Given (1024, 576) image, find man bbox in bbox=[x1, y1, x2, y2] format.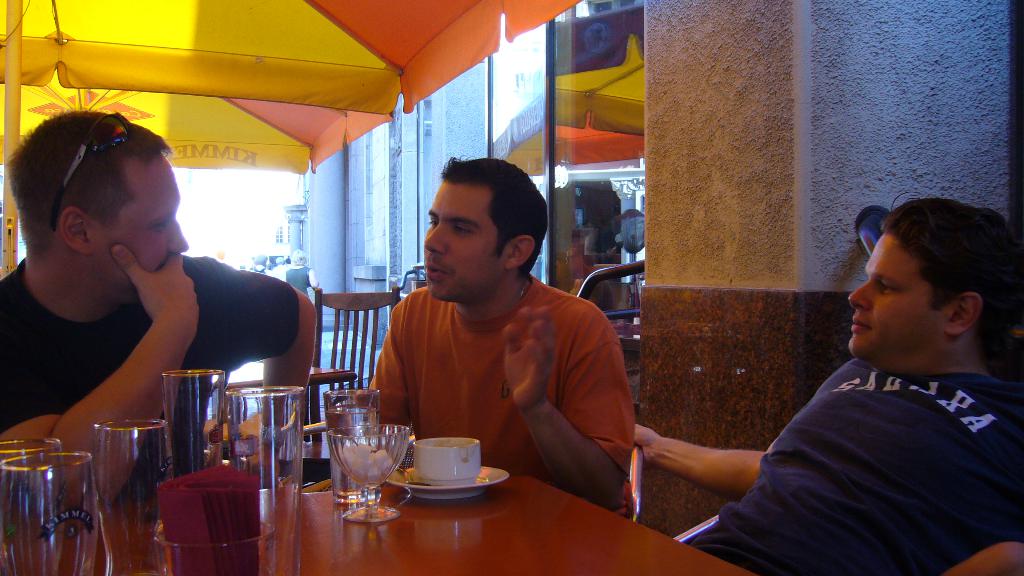
bbox=[689, 196, 1023, 565].
